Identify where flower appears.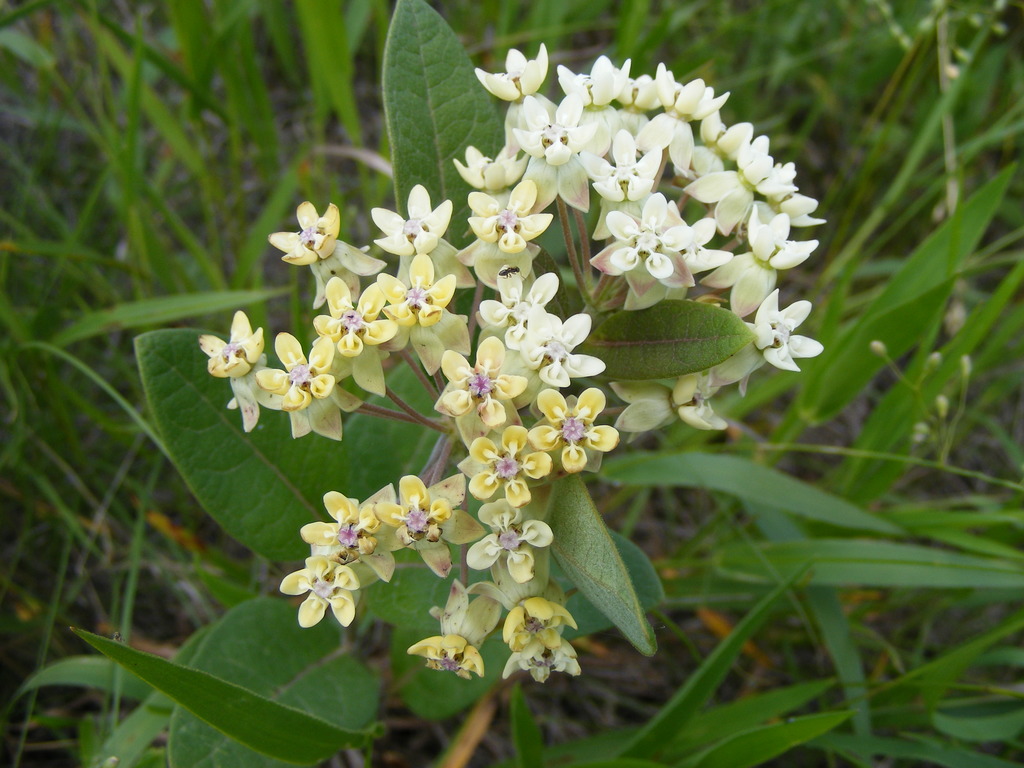
Appears at box=[197, 314, 340, 436].
